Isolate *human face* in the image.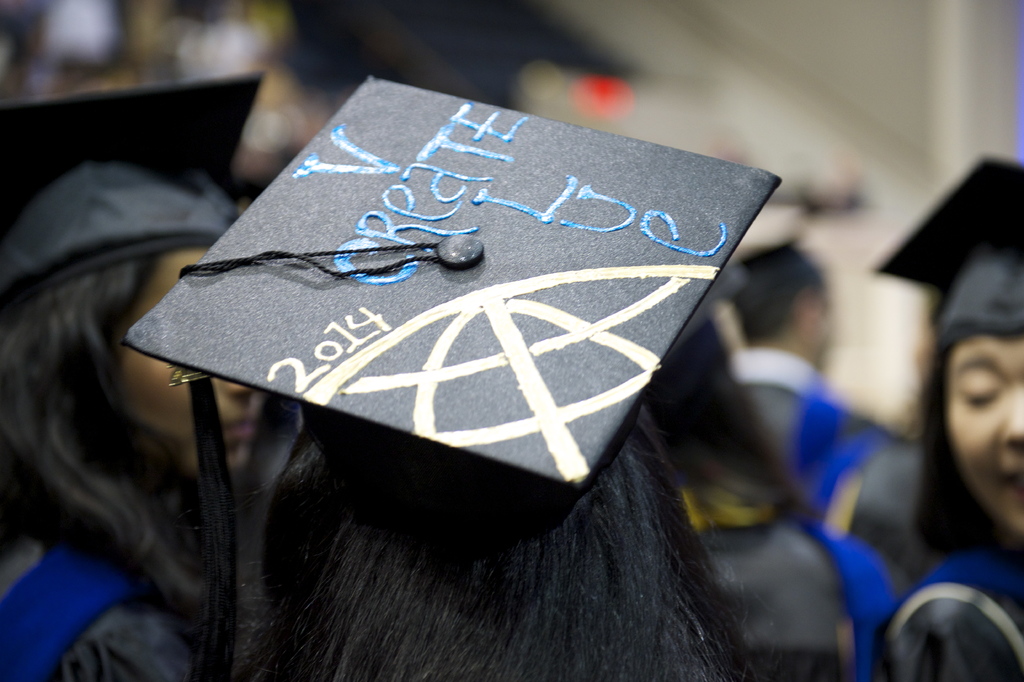
Isolated region: locate(120, 251, 255, 470).
